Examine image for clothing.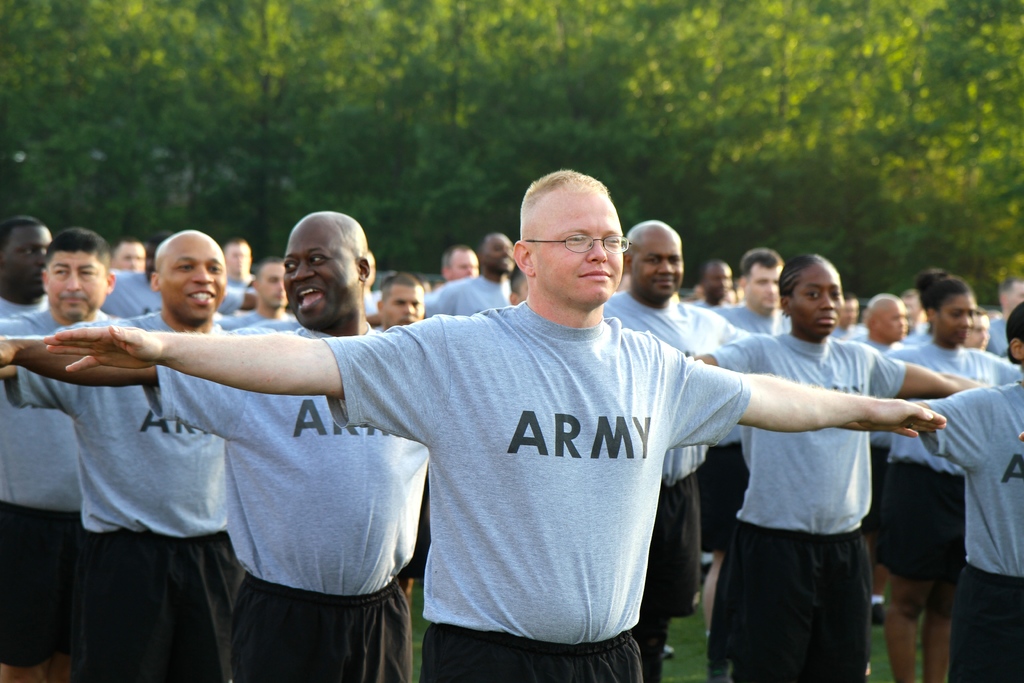
Examination result: crop(10, 308, 244, 682).
